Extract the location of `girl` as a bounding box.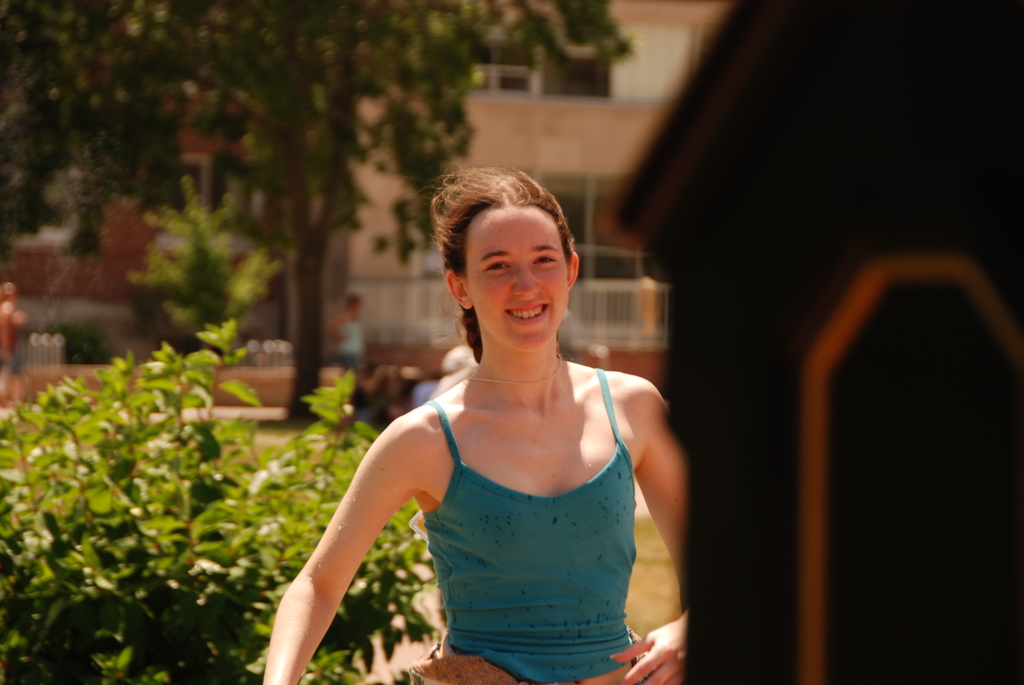
BBox(259, 157, 686, 684).
